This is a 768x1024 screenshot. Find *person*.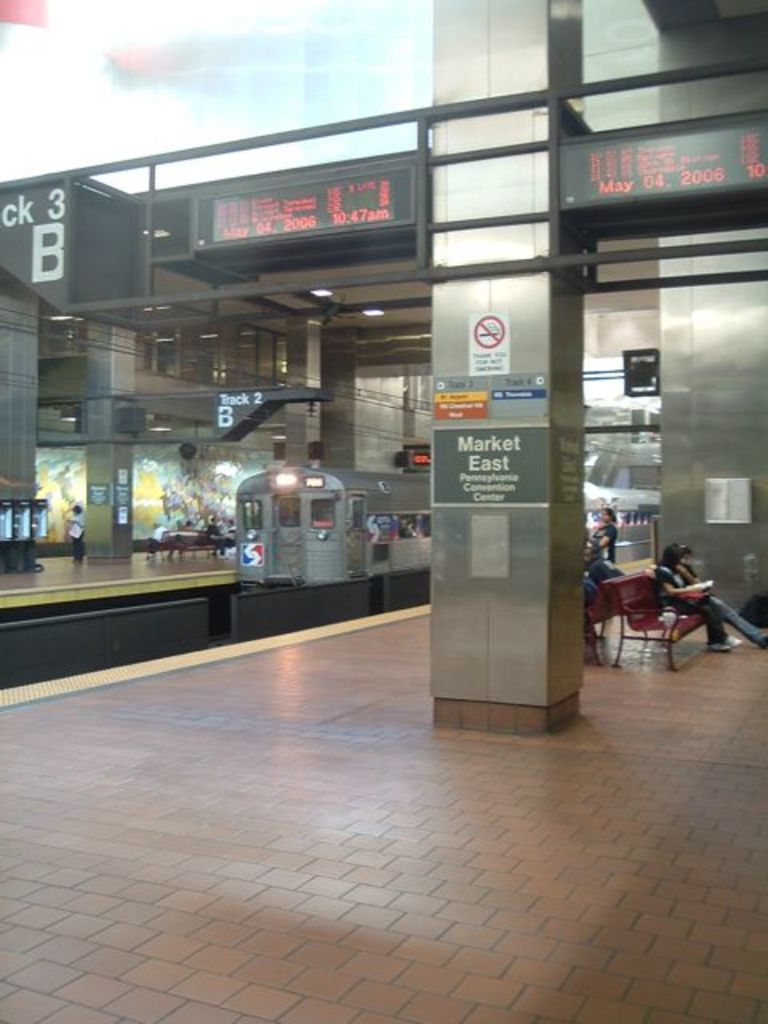
Bounding box: box(589, 547, 619, 587).
